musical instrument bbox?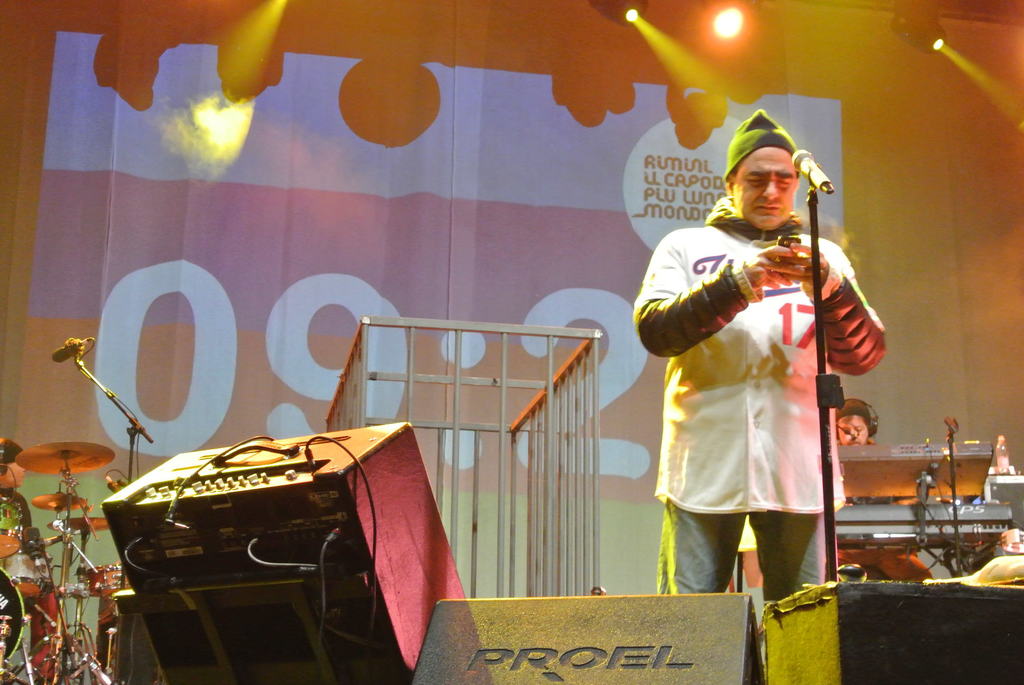
[left=30, top=487, right=88, bottom=516]
